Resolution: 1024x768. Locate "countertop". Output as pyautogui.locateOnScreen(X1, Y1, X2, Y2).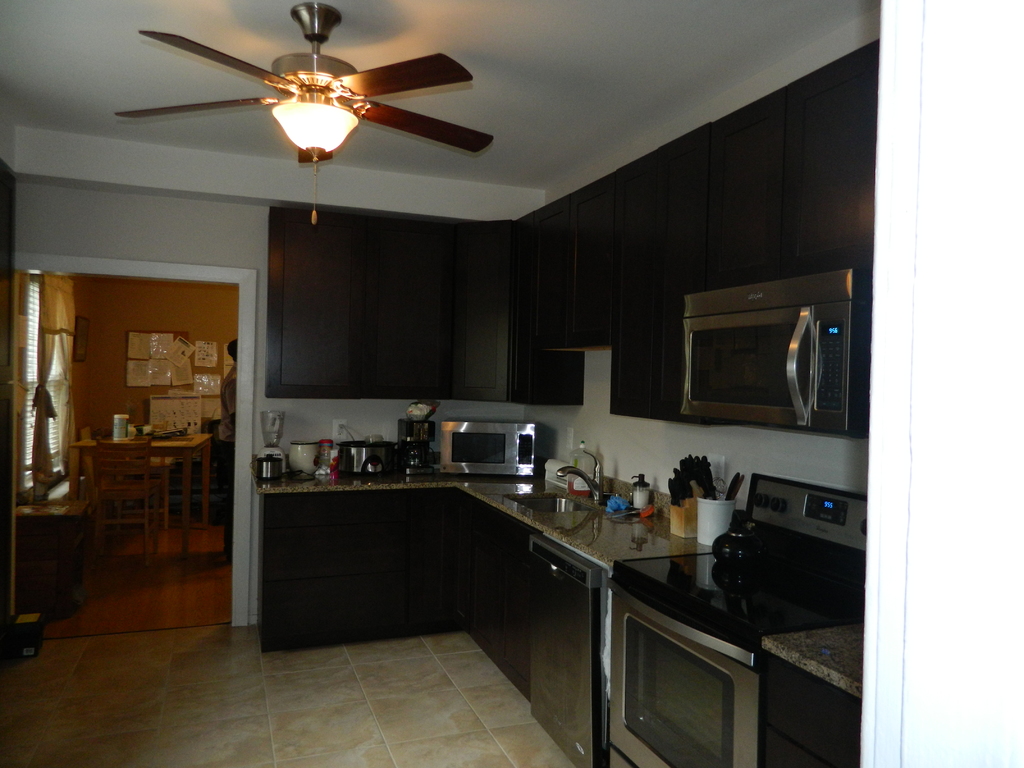
pyautogui.locateOnScreen(252, 451, 872, 767).
